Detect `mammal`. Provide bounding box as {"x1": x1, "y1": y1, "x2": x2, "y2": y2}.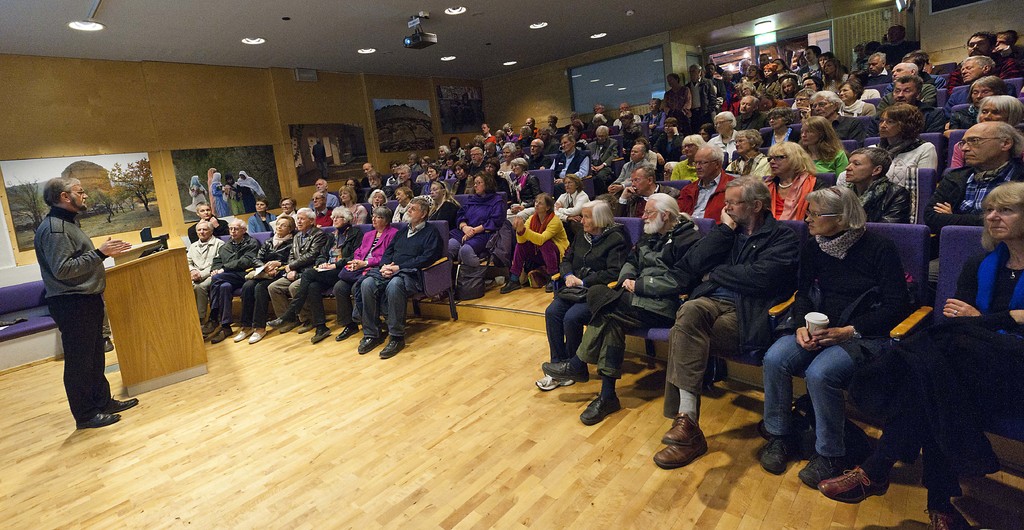
{"x1": 206, "y1": 166, "x2": 215, "y2": 212}.
